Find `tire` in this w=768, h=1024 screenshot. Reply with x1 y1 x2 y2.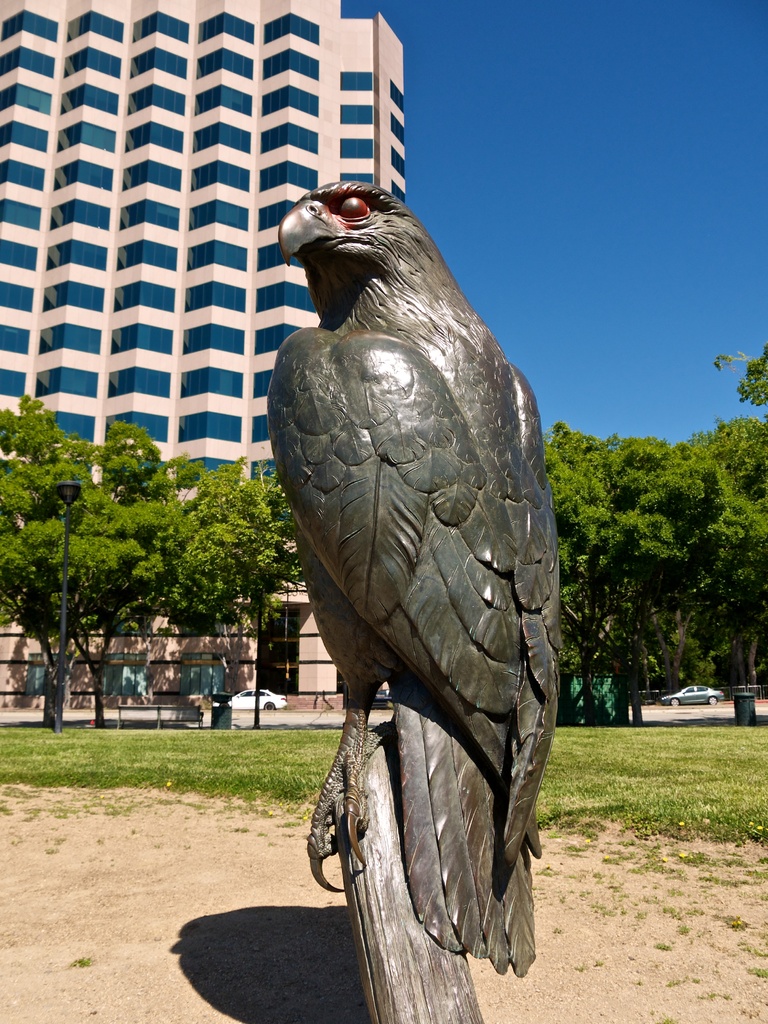
667 696 681 706.
